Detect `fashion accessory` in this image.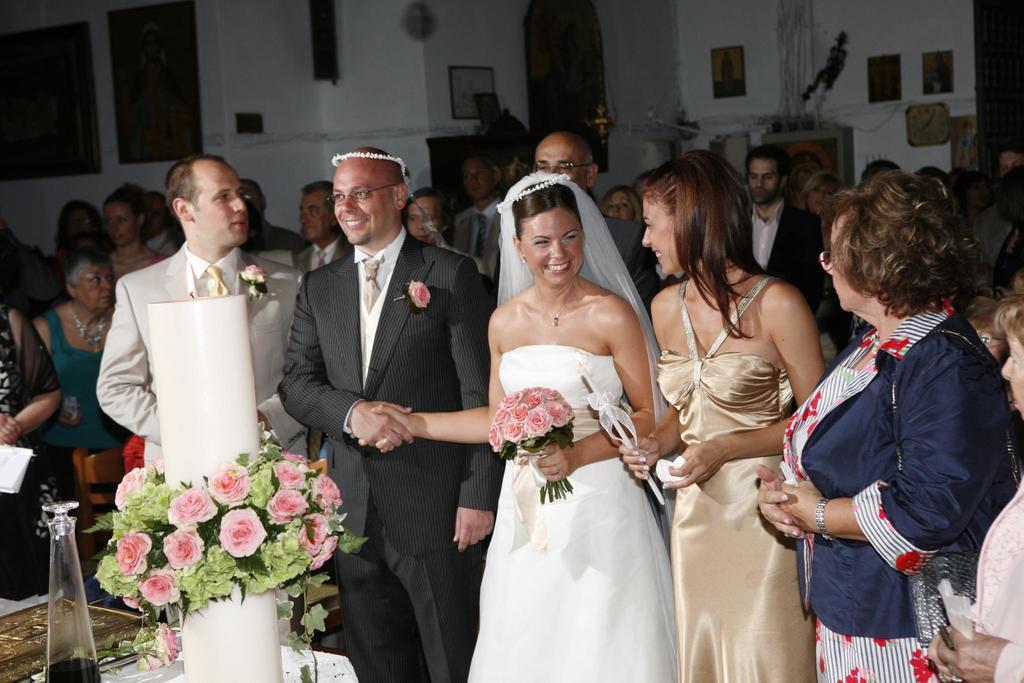
Detection: x1=68 y1=302 x2=108 y2=352.
